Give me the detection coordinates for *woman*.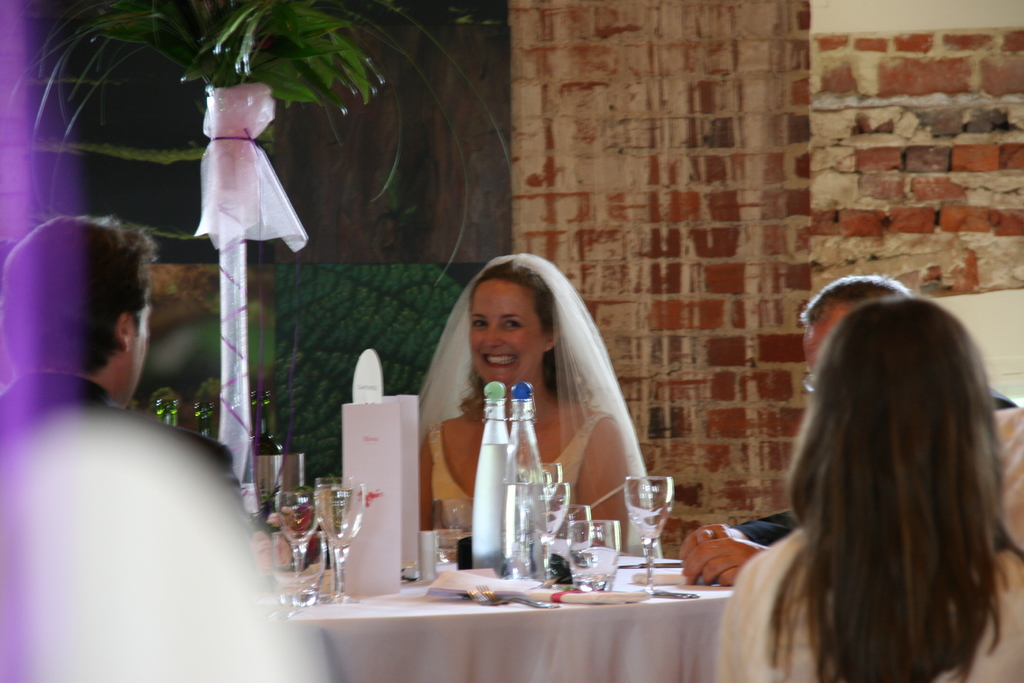
712 259 999 666.
